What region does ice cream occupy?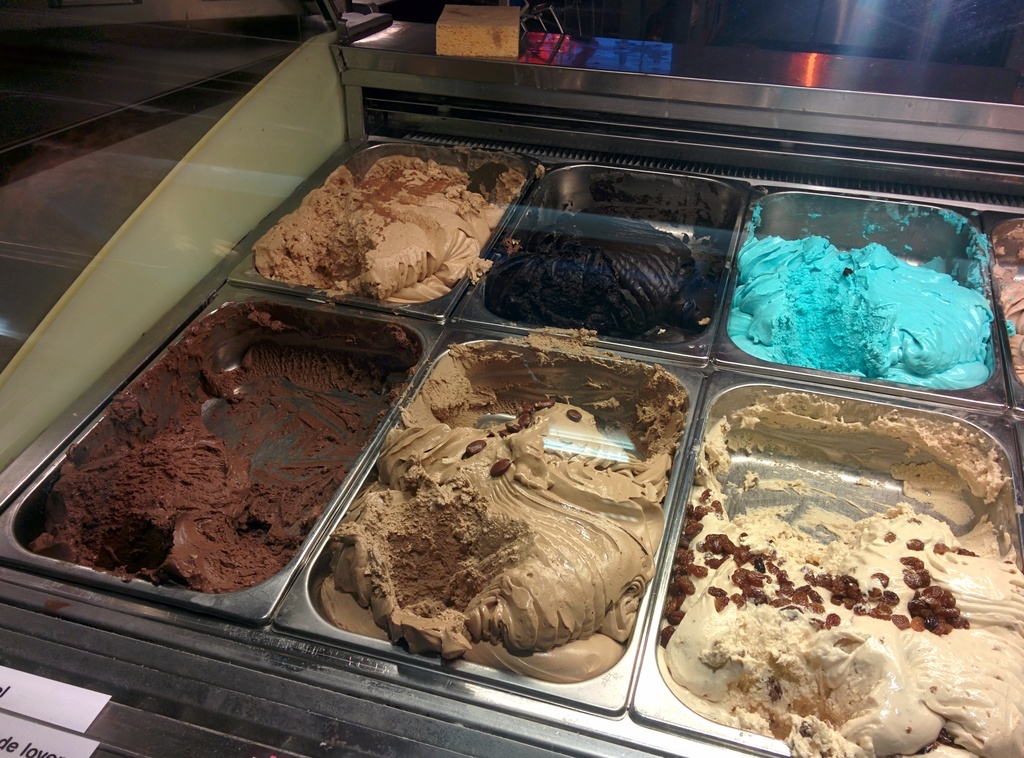
639, 425, 1019, 757.
